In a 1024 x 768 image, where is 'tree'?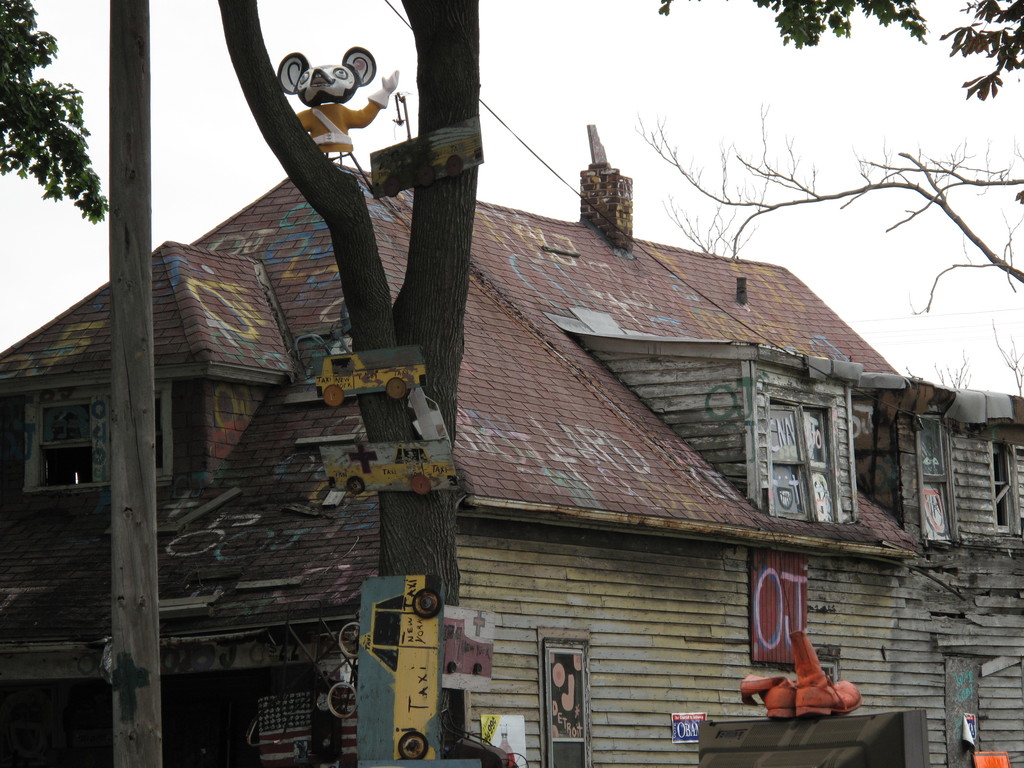
bbox=[748, 0, 932, 53].
